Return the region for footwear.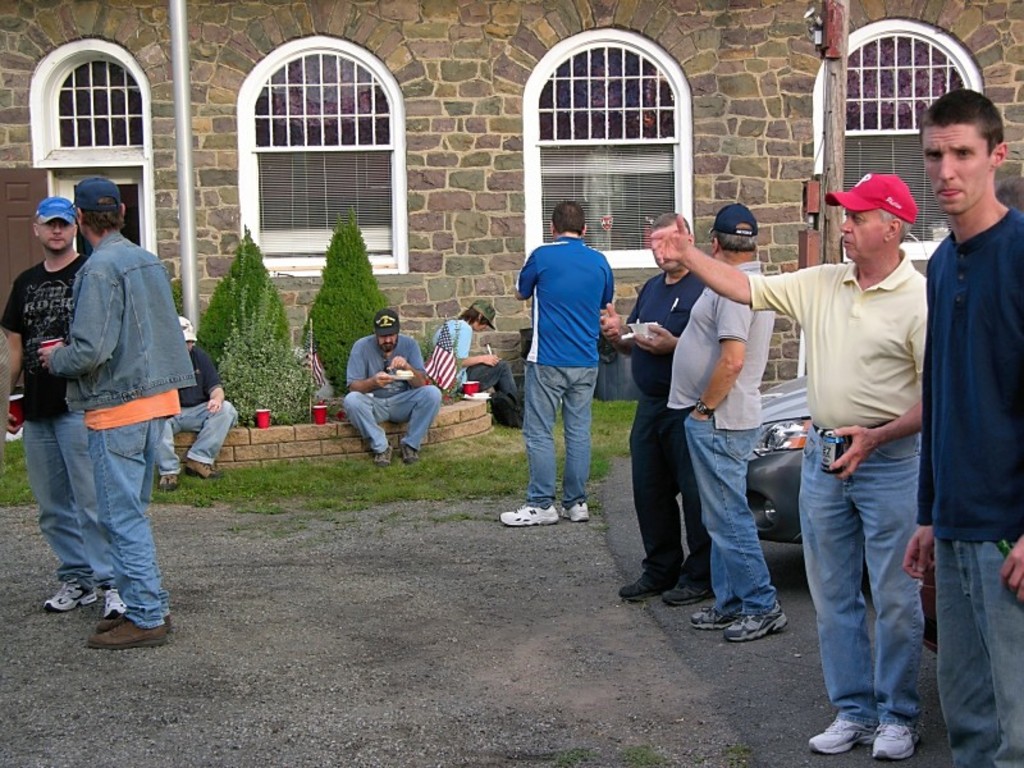
(87, 617, 170, 653).
